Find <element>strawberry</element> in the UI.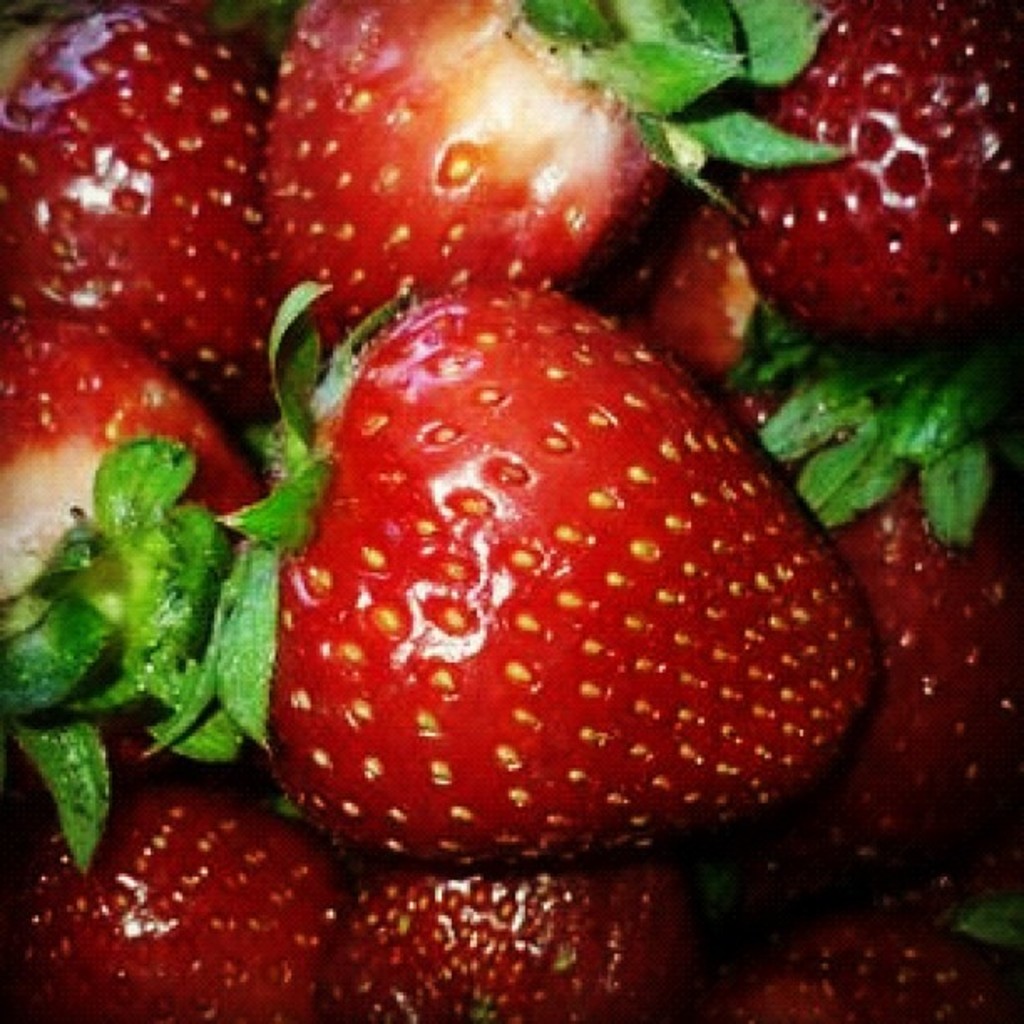
UI element at bbox(300, 868, 691, 1022).
